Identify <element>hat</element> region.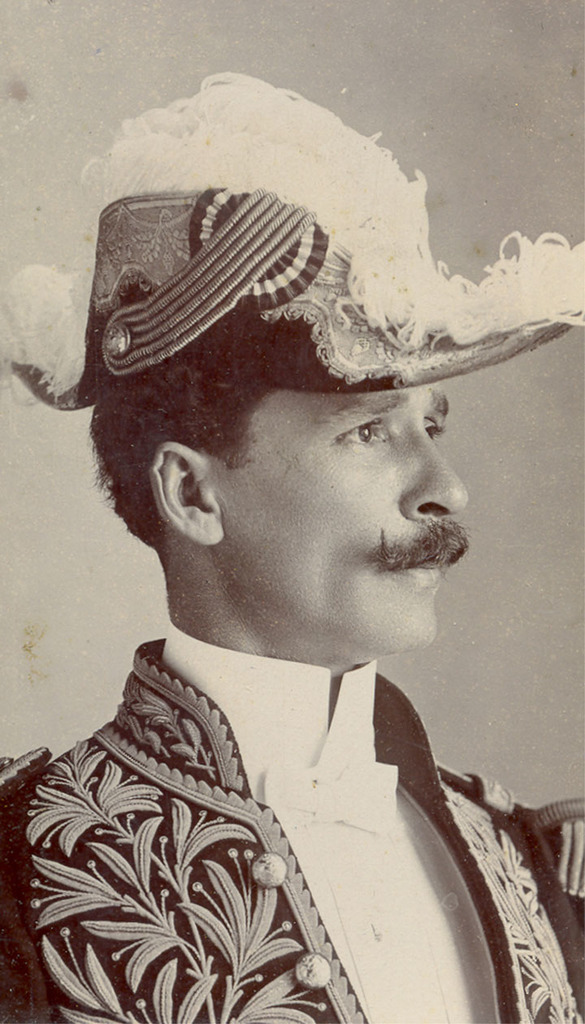
Region: detection(0, 68, 584, 412).
